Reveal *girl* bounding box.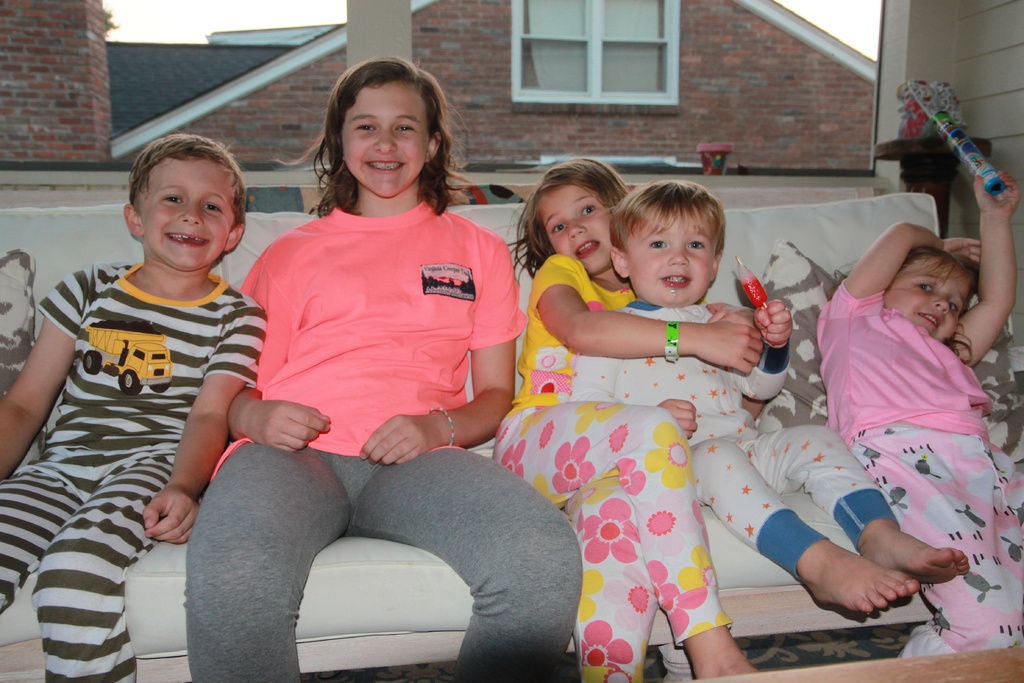
Revealed: crop(184, 64, 579, 682).
